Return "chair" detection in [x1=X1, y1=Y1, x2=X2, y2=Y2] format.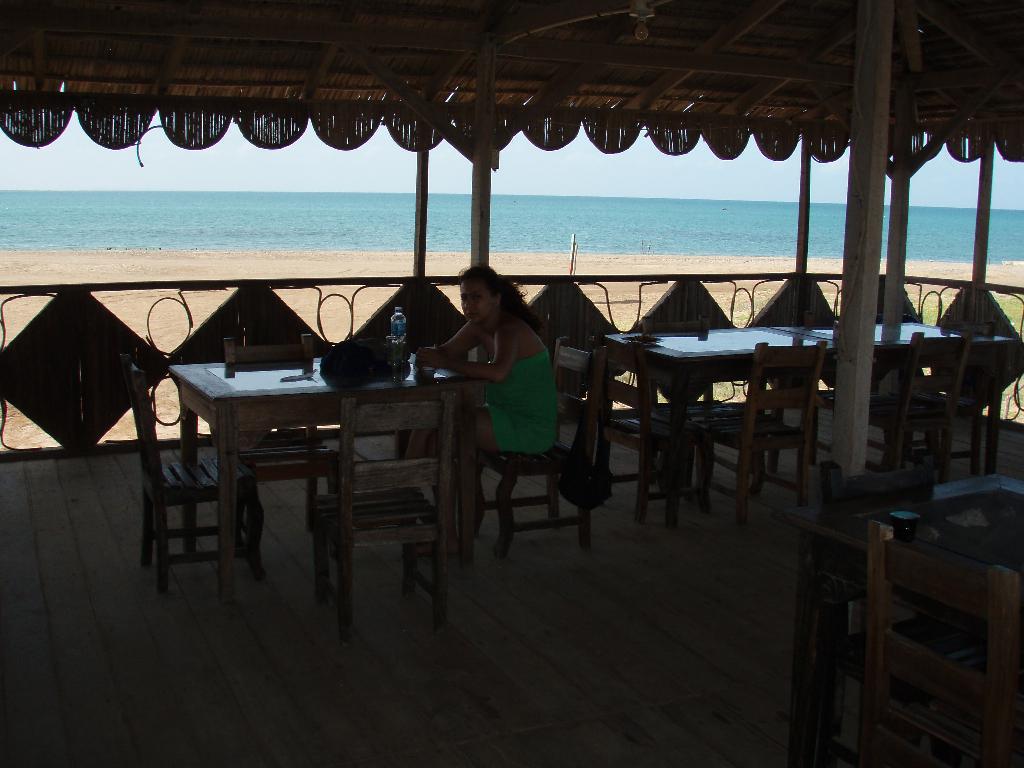
[x1=451, y1=332, x2=596, y2=552].
